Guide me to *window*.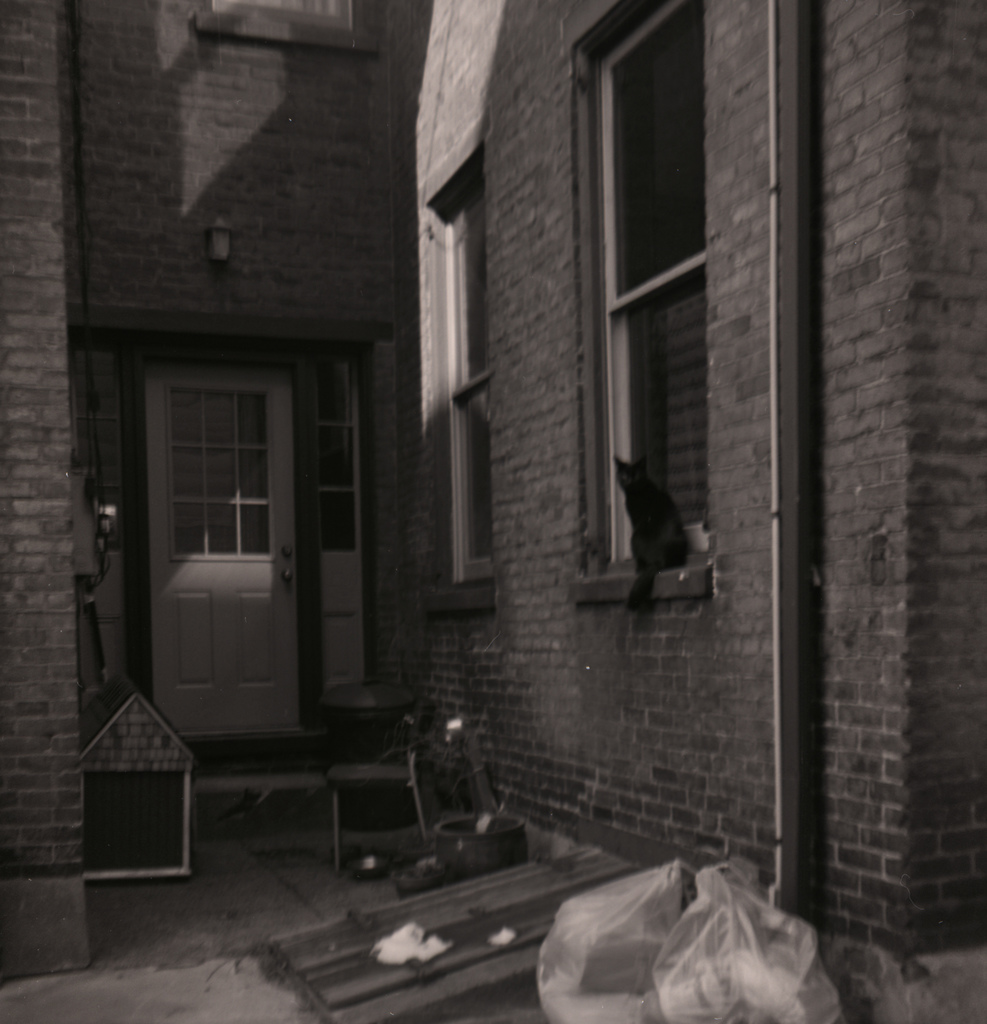
Guidance: bbox=(191, 0, 375, 54).
